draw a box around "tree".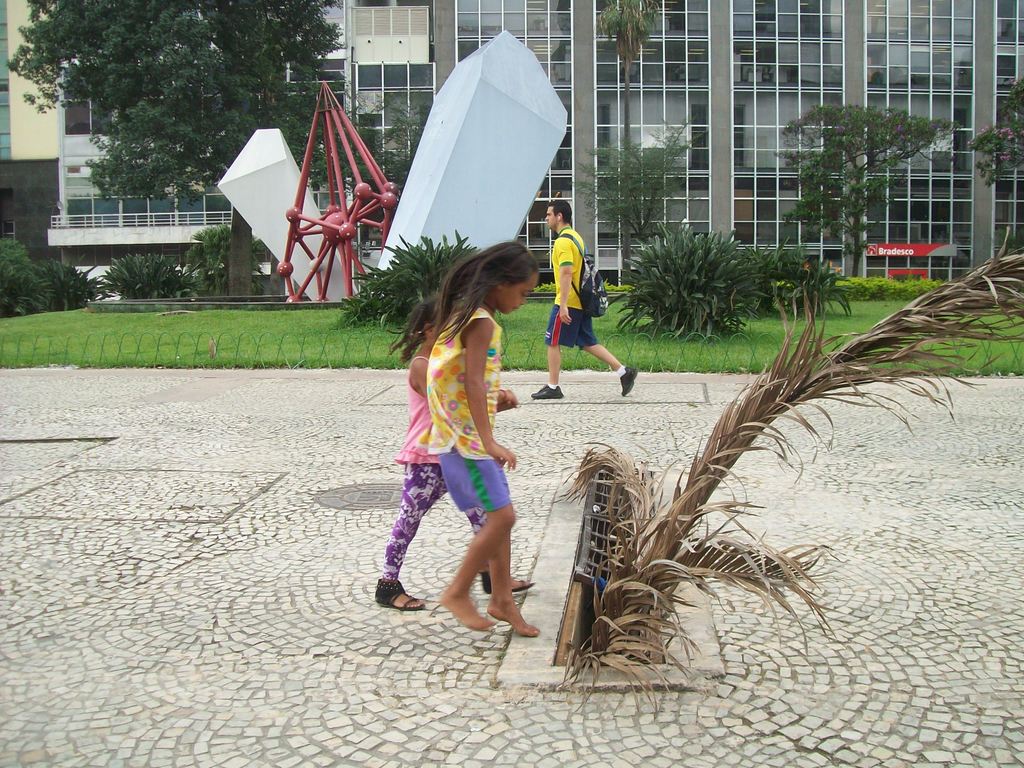
<box>767,74,936,268</box>.
